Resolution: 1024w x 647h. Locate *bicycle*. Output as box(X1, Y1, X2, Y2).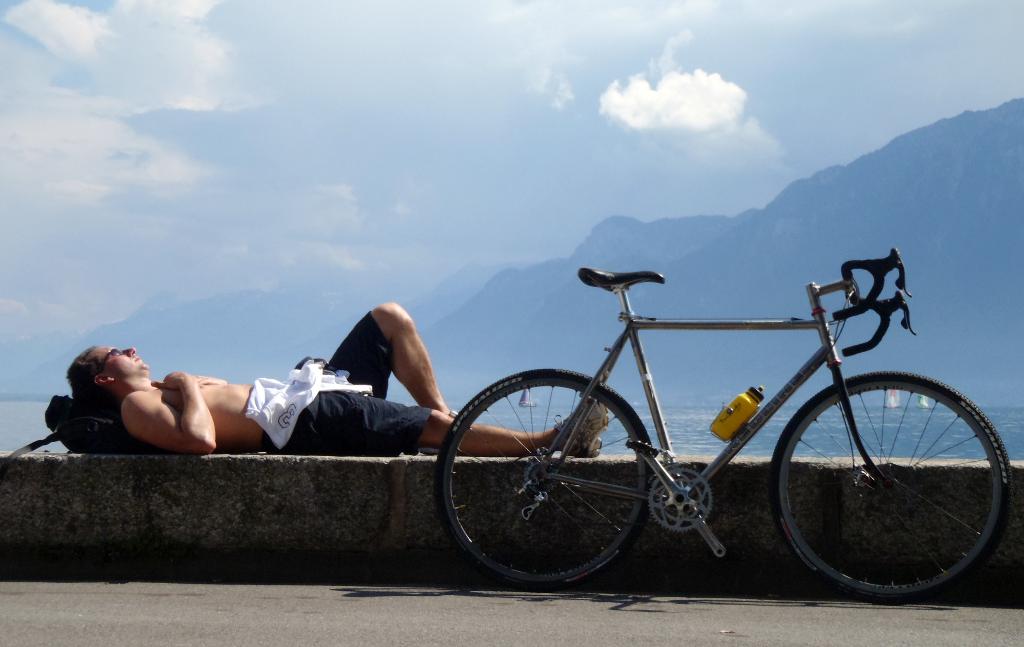
box(441, 247, 1009, 607).
